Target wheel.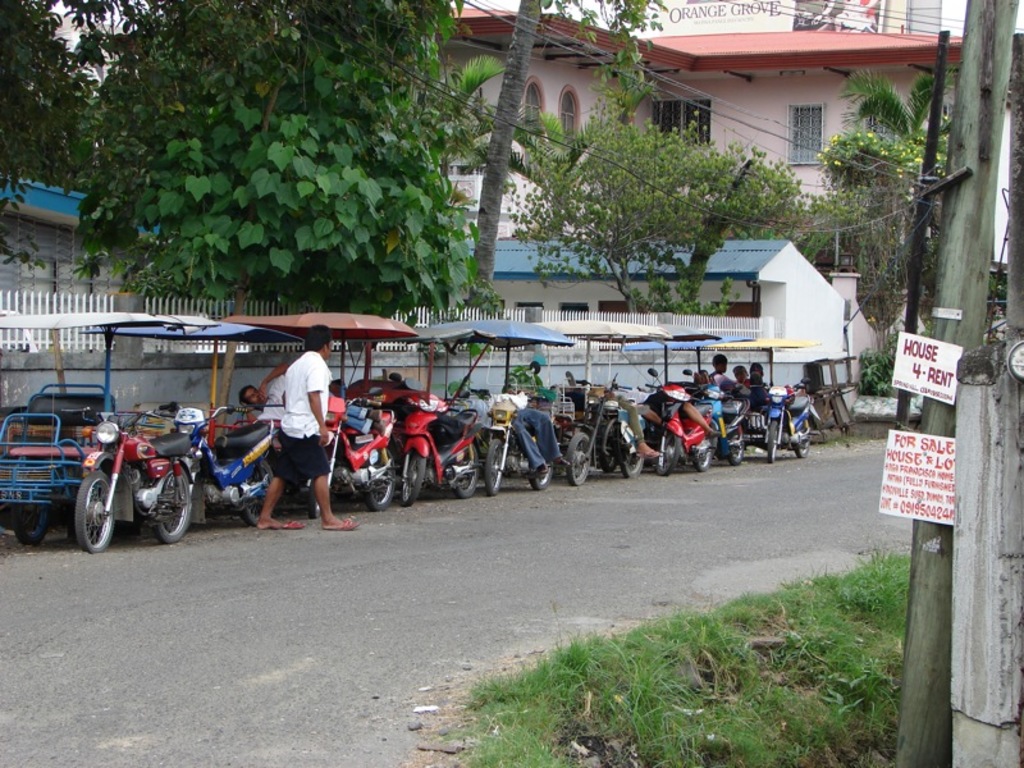
Target region: bbox=[399, 463, 428, 507].
